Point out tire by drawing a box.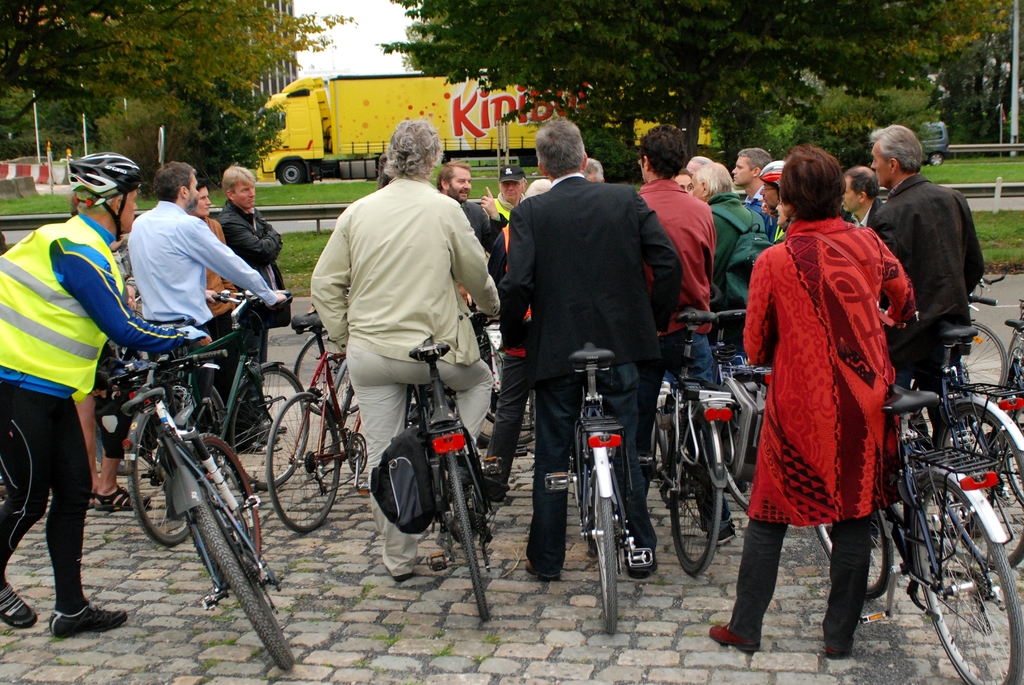
locate(186, 431, 264, 593).
